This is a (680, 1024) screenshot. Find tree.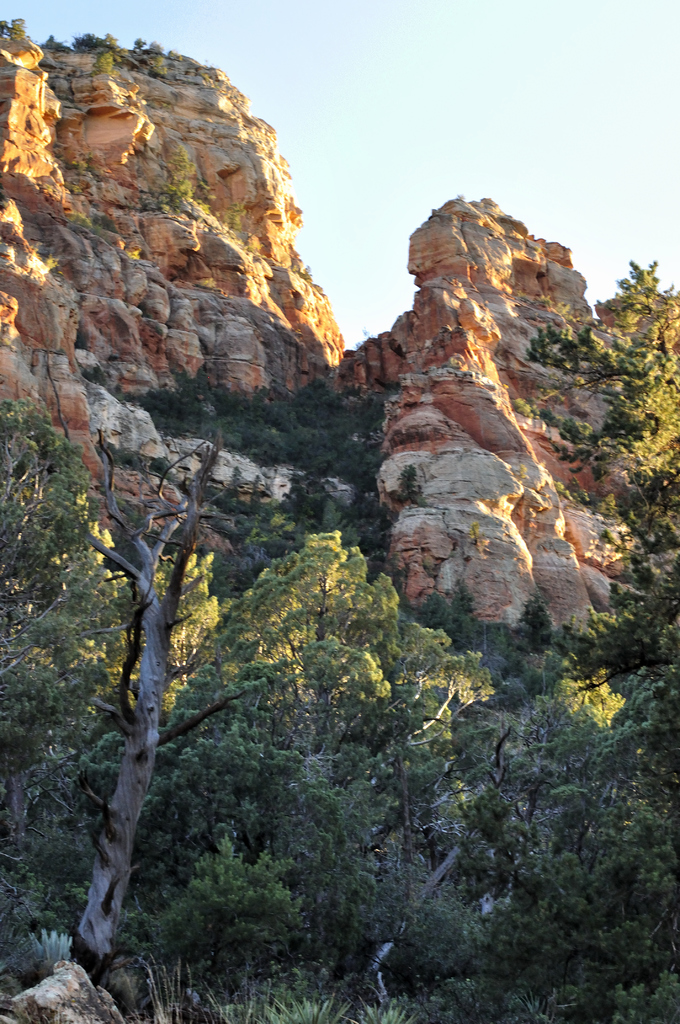
Bounding box: bbox=[56, 428, 255, 986].
